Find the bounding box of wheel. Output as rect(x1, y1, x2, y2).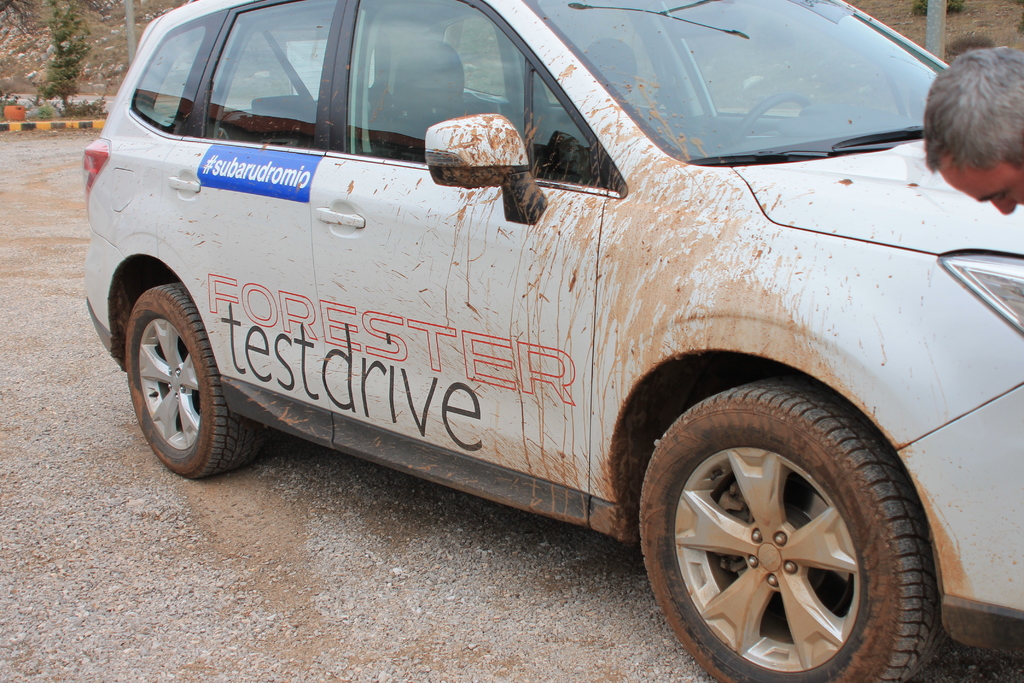
rect(653, 383, 937, 671).
